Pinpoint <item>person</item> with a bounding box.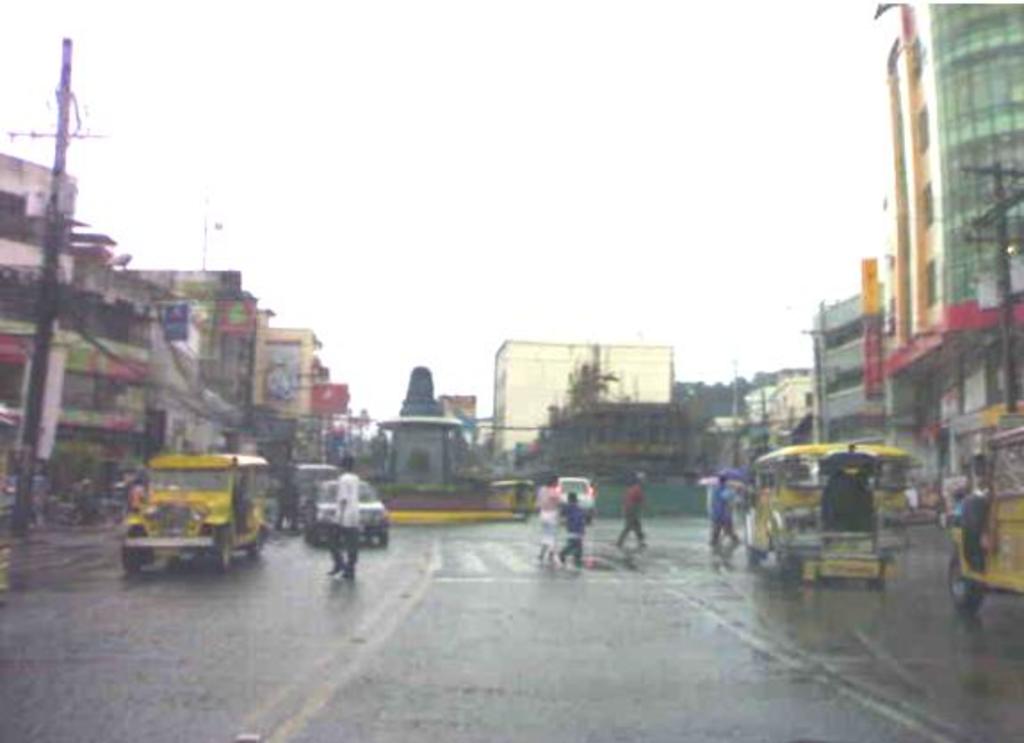
bbox(702, 467, 739, 547).
